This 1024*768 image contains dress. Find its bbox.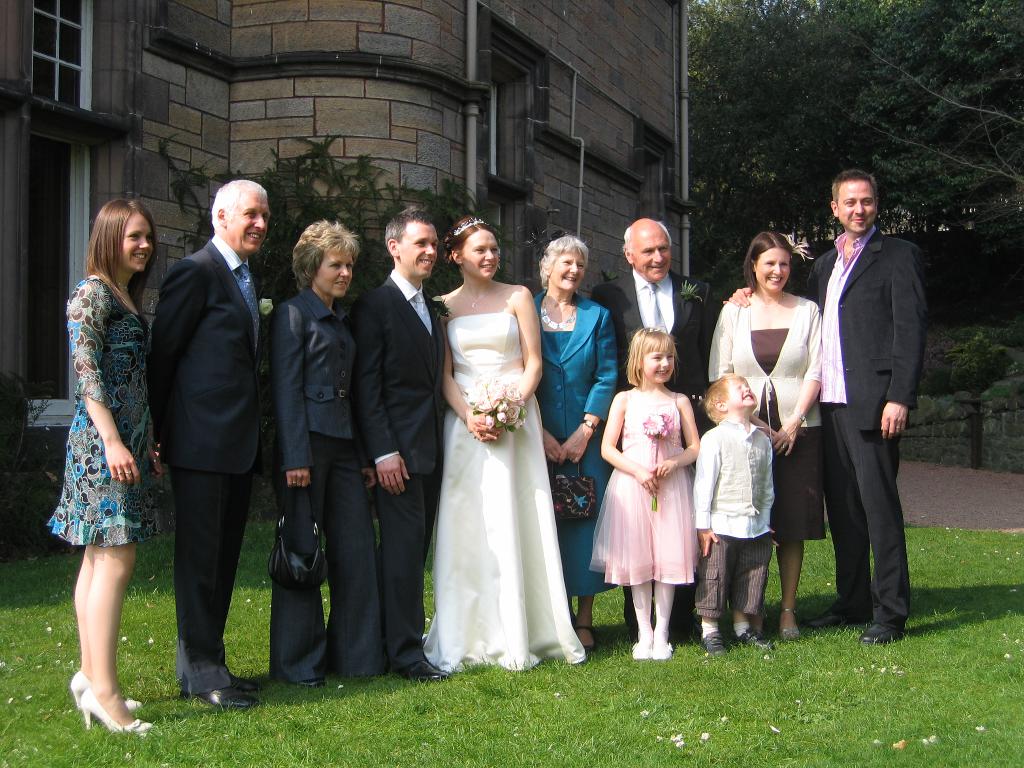
<region>748, 326, 825, 537</region>.
